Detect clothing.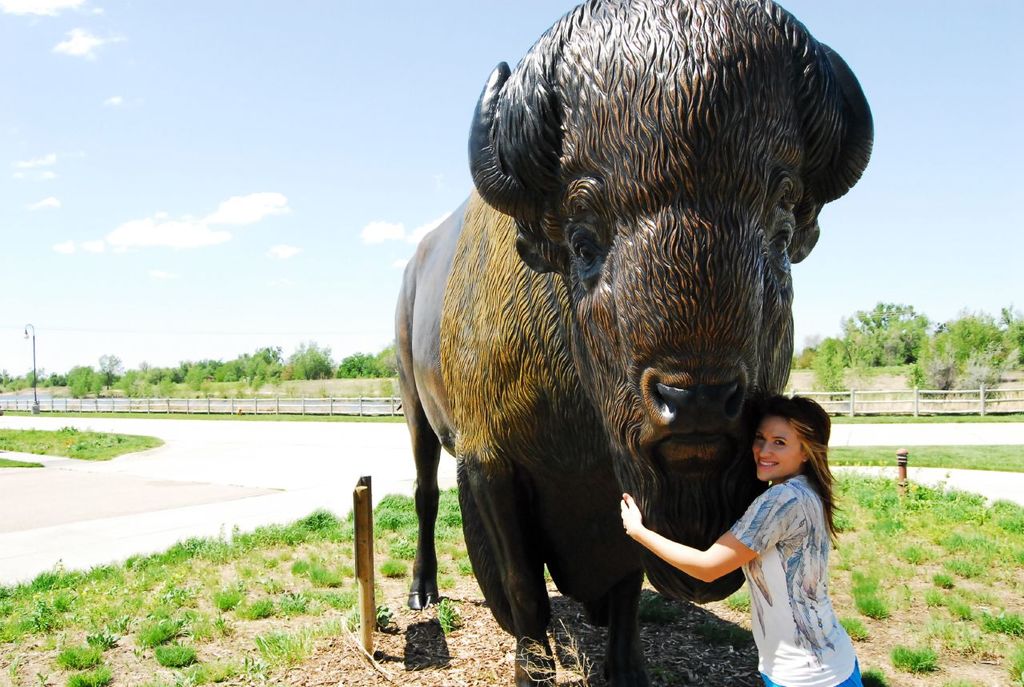
Detected at bbox=[661, 457, 853, 657].
